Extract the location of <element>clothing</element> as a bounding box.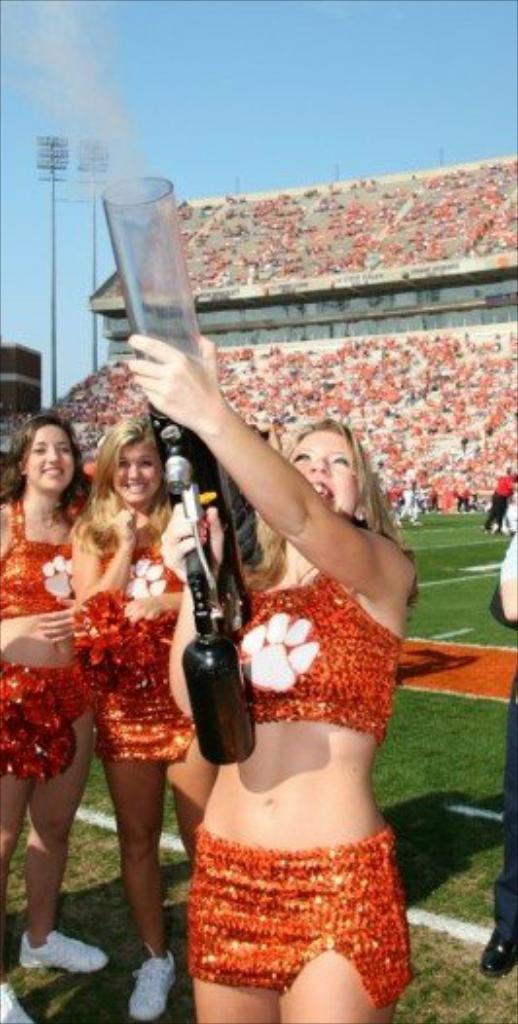
locate(0, 496, 92, 794).
